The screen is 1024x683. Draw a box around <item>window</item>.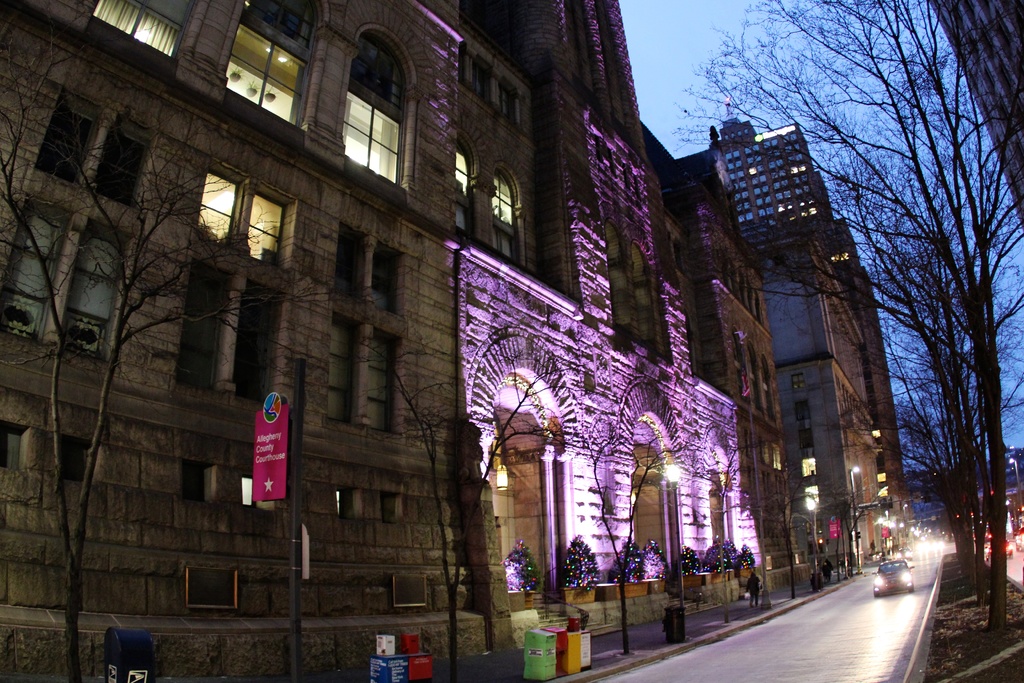
[35, 81, 173, 206].
